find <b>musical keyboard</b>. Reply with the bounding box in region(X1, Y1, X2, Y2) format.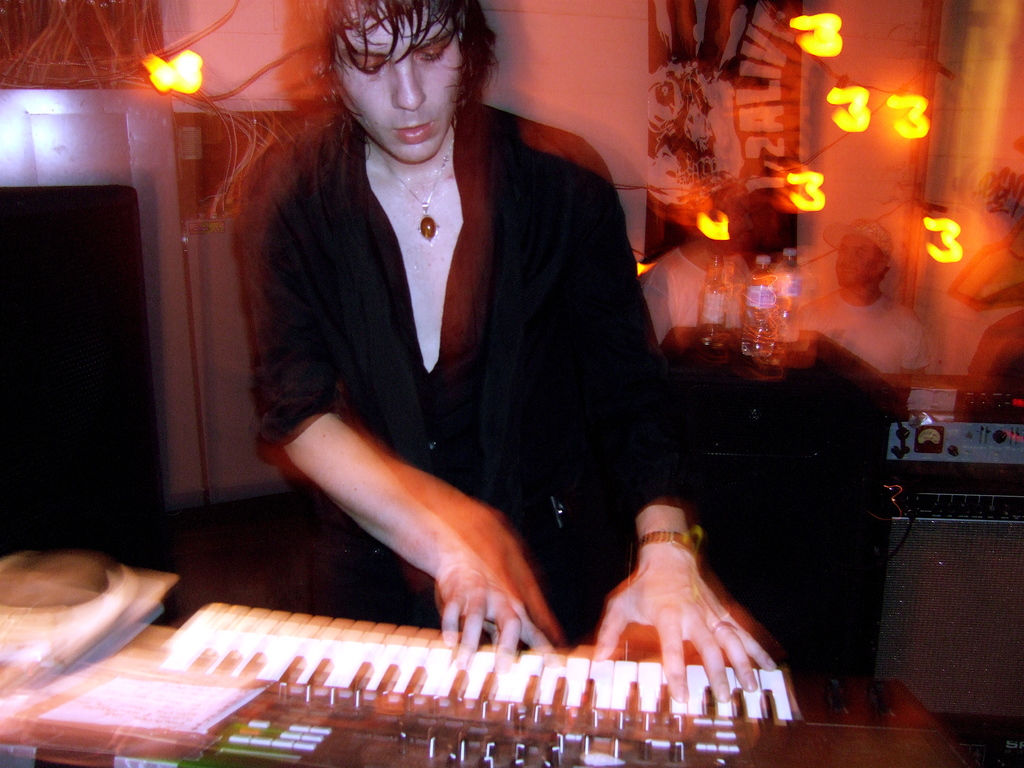
region(108, 545, 824, 767).
